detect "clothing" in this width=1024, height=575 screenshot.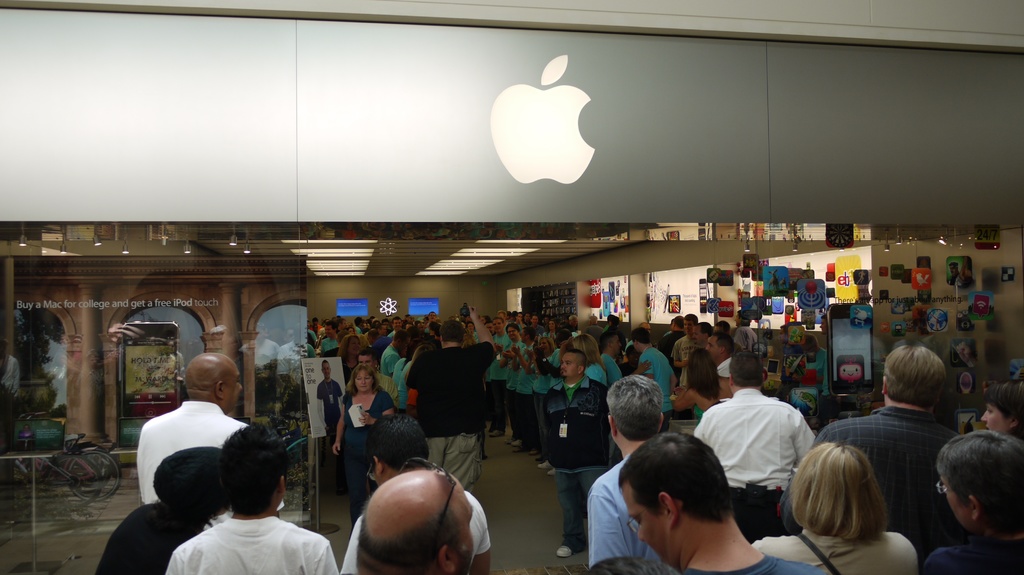
Detection: BBox(406, 341, 499, 494).
